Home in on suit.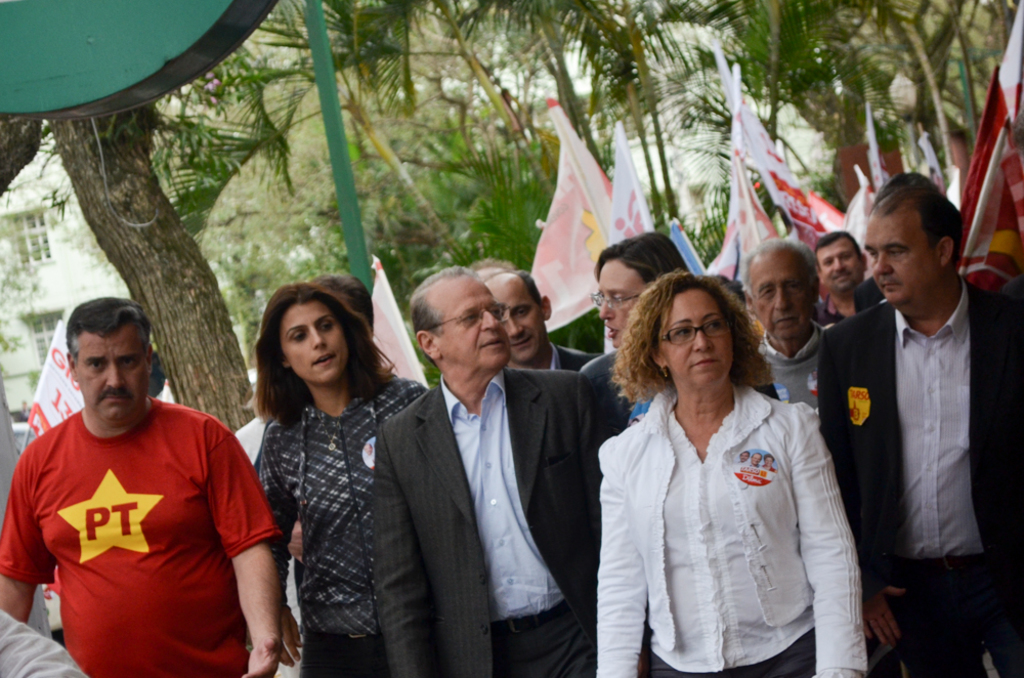
Homed in at pyautogui.locateOnScreen(831, 199, 1001, 632).
